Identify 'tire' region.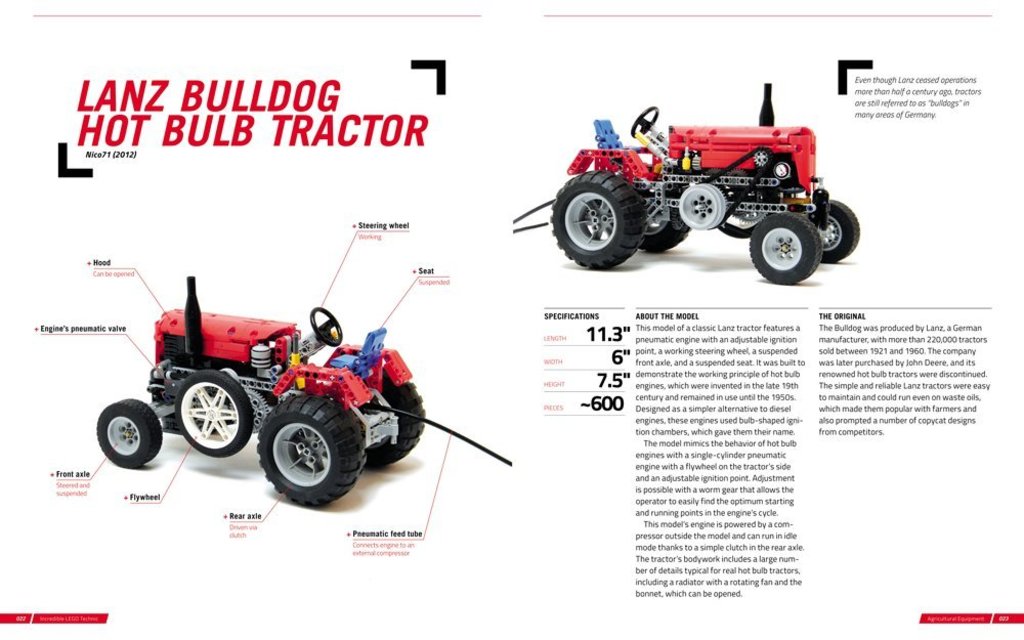
Region: locate(372, 359, 425, 474).
